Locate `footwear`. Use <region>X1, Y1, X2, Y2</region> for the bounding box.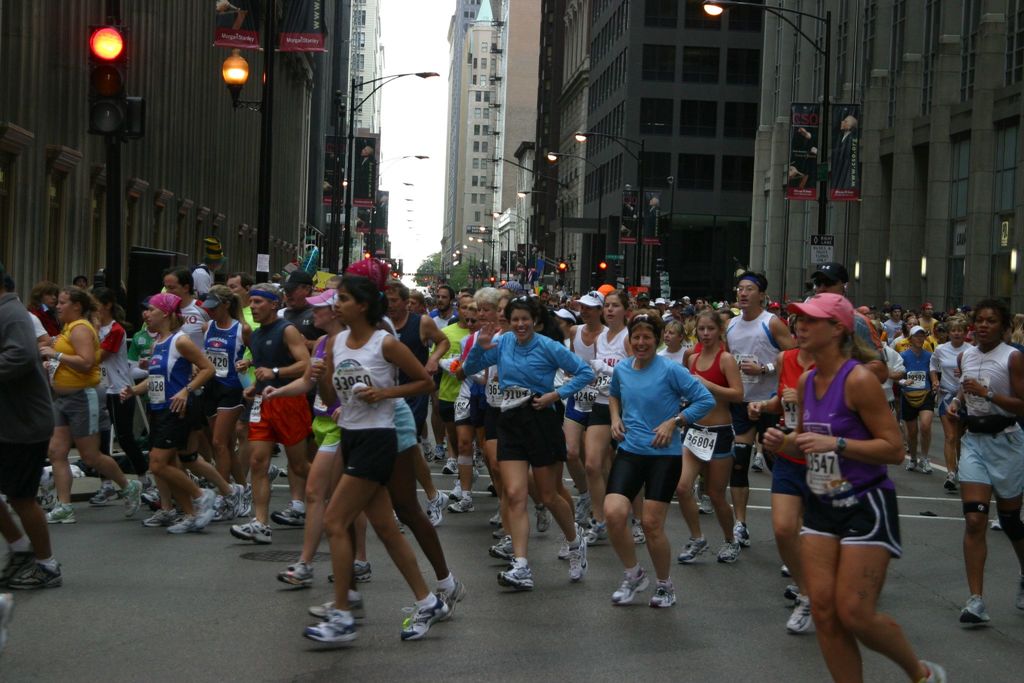
<region>0, 547, 36, 591</region>.
